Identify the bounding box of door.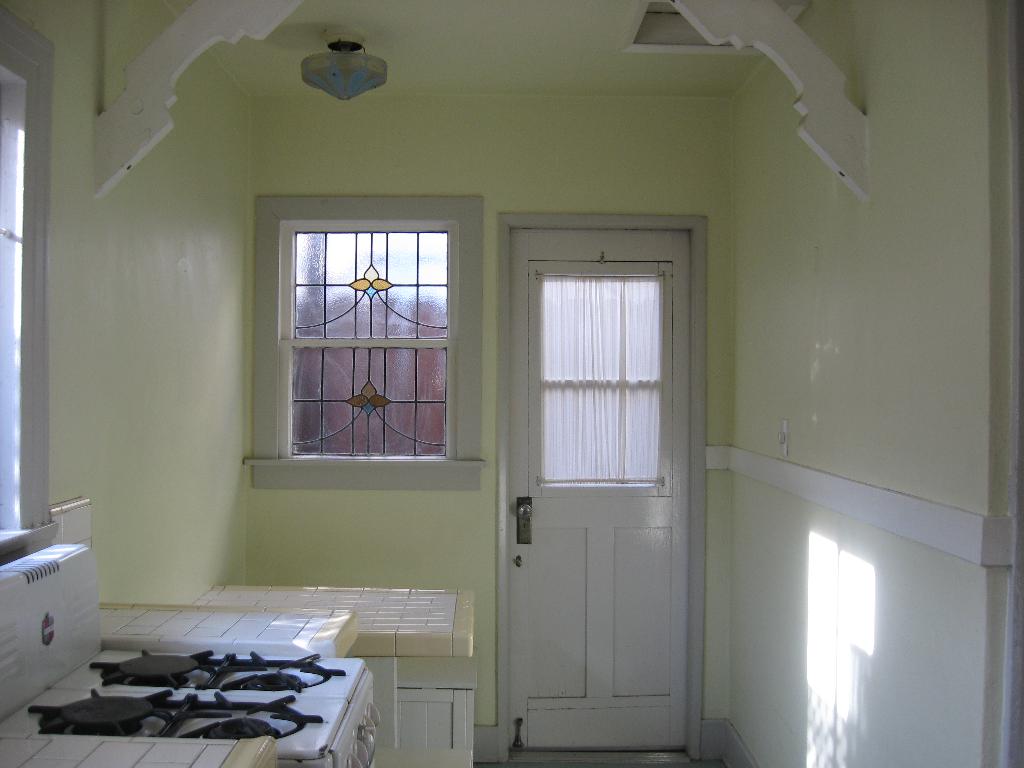
x1=484, y1=207, x2=702, y2=753.
